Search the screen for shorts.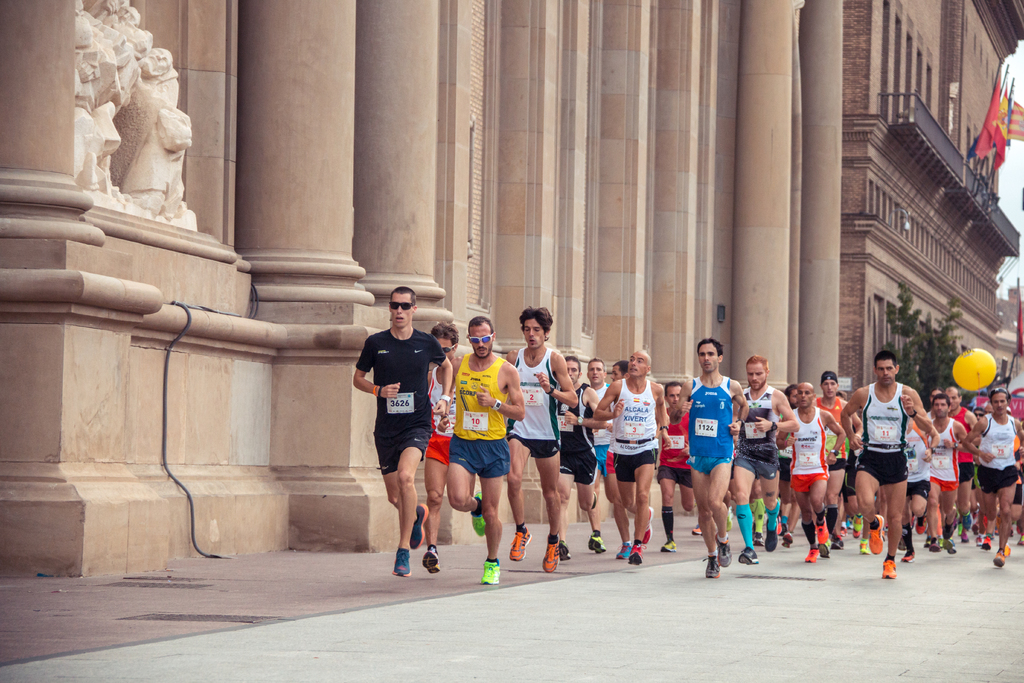
Found at left=733, top=456, right=775, bottom=477.
